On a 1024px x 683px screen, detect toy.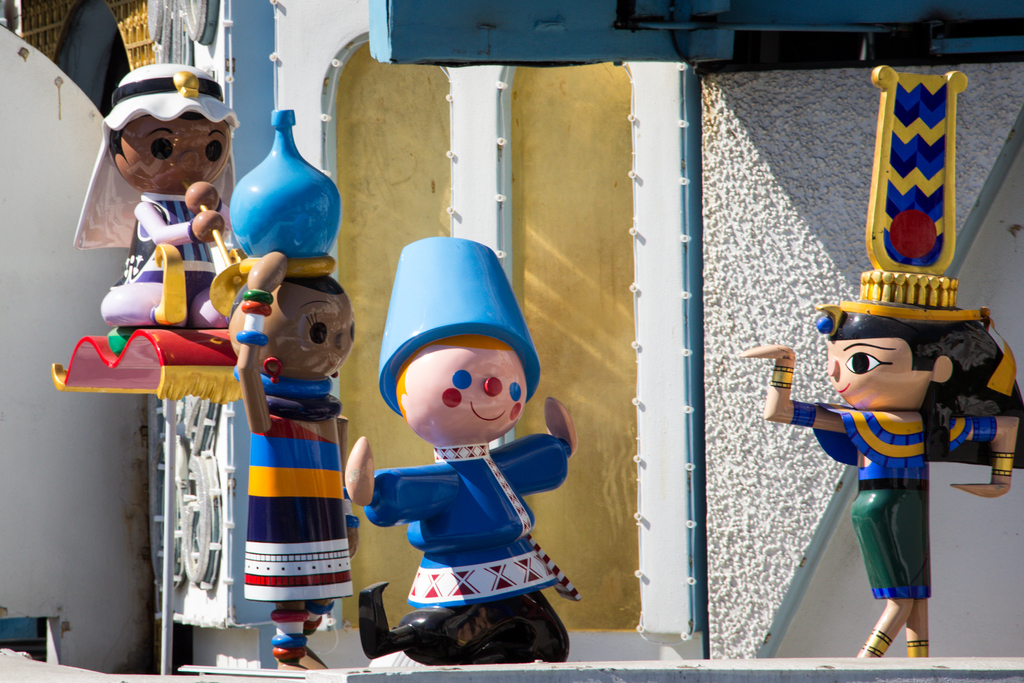
[741, 64, 1023, 656].
